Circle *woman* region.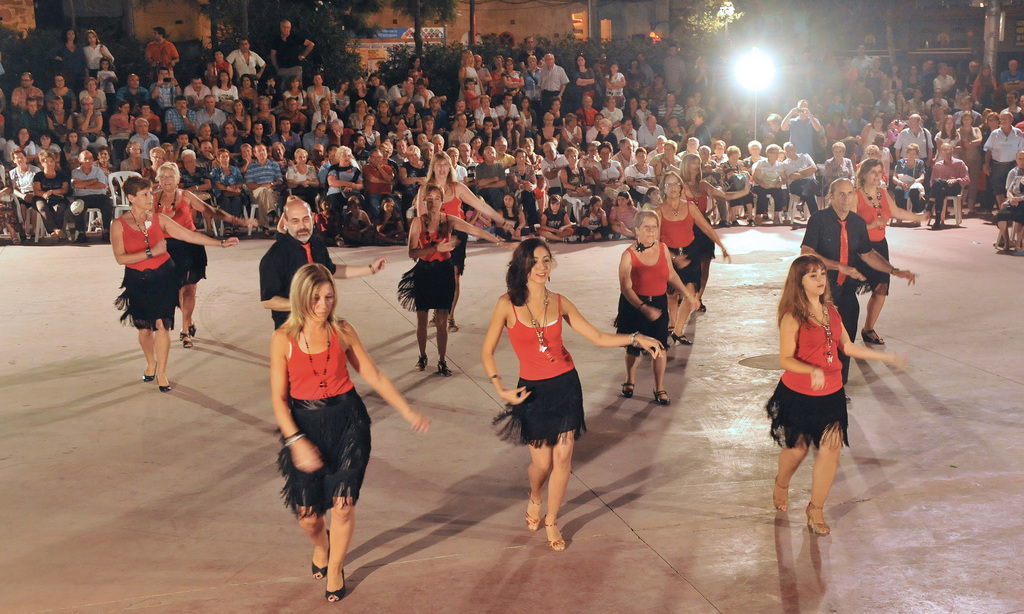
Region: (650, 166, 729, 346).
